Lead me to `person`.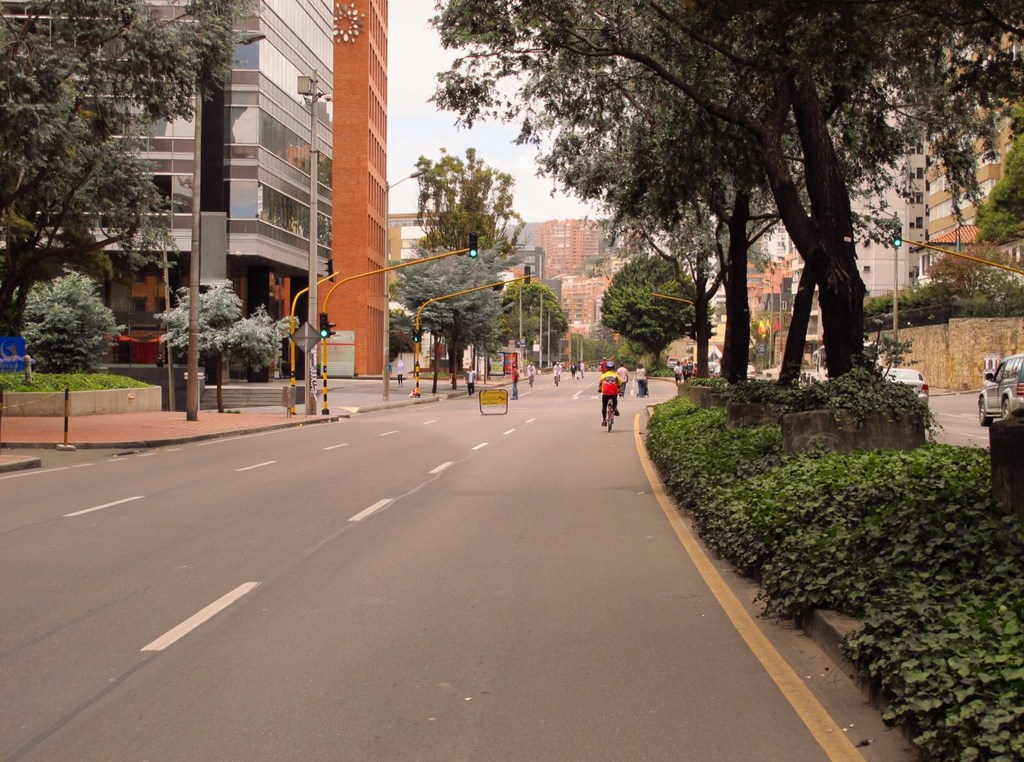
Lead to bbox=(526, 362, 537, 385).
